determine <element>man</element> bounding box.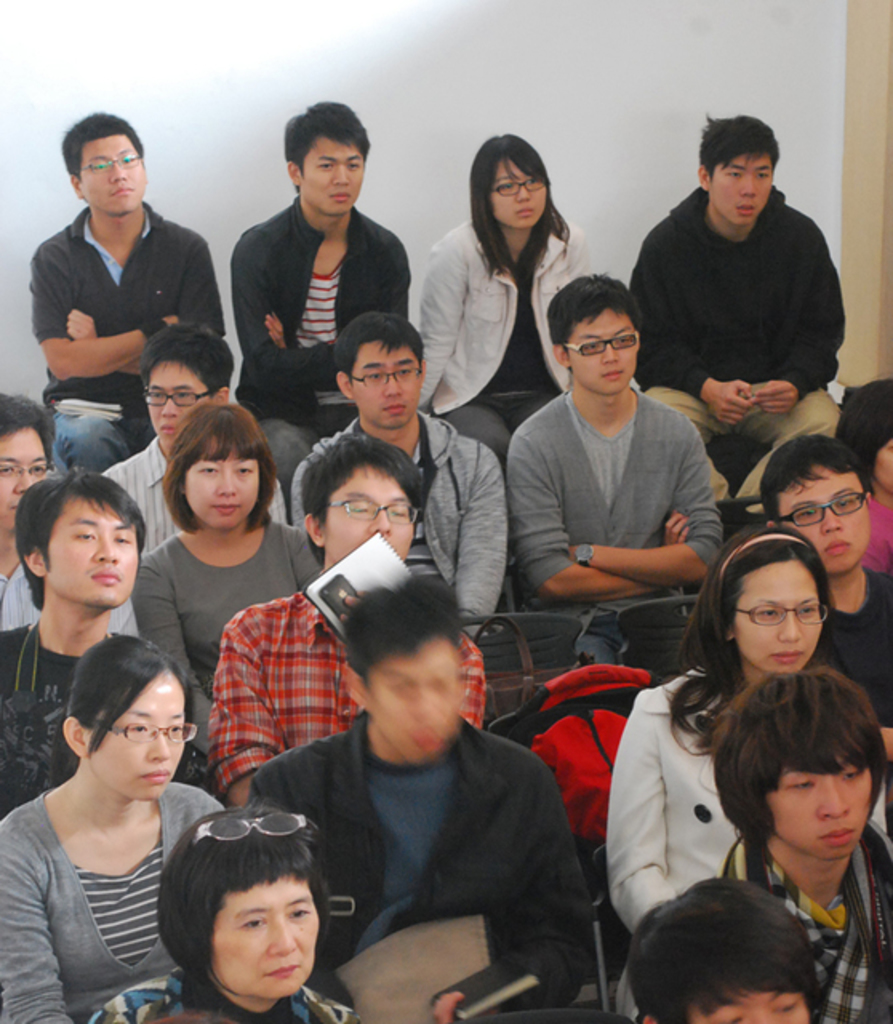
Determined: 0:392:139:638.
